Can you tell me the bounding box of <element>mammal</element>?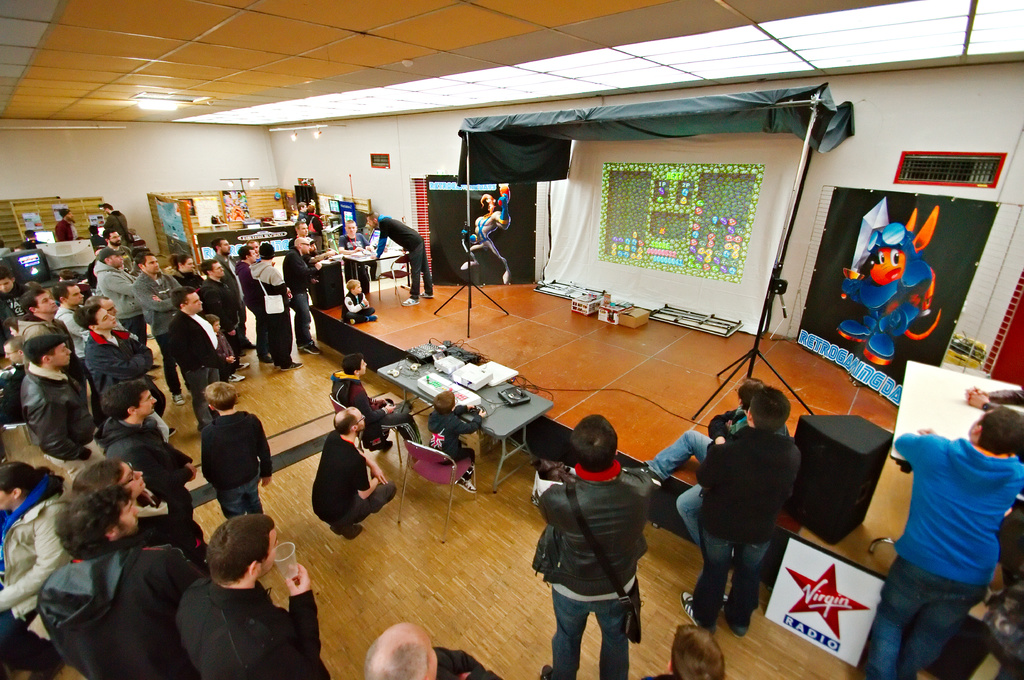
BBox(296, 200, 305, 219).
